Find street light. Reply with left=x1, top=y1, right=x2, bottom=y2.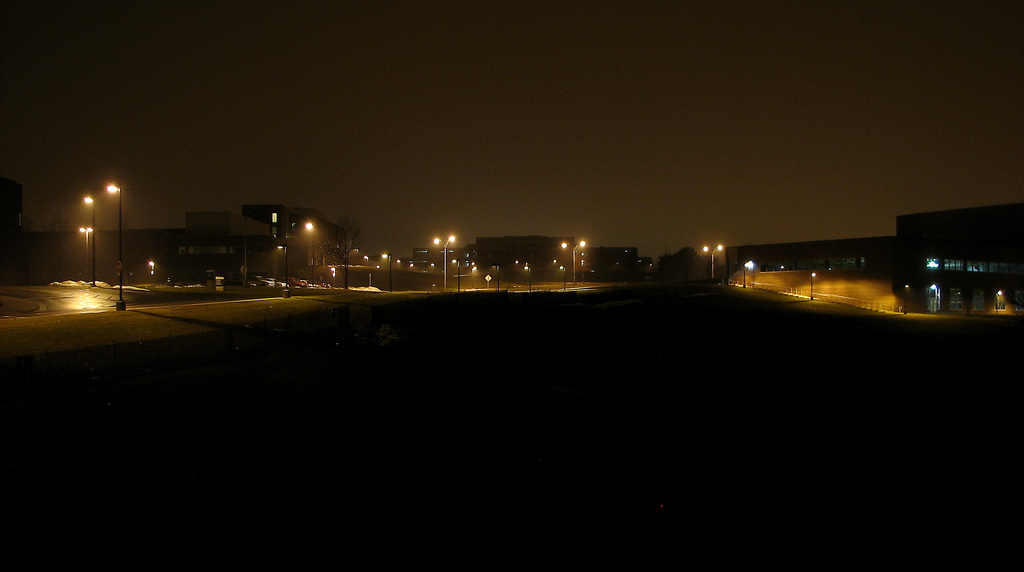
left=81, top=193, right=99, bottom=279.
